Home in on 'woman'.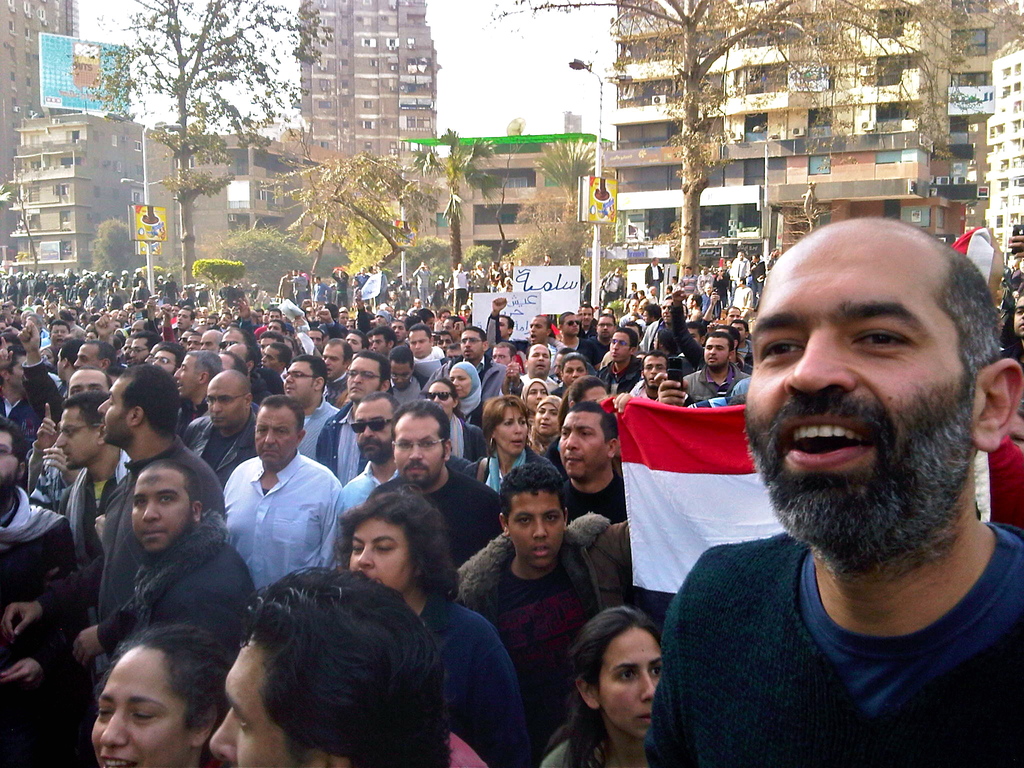
Homed in at locate(524, 373, 554, 422).
